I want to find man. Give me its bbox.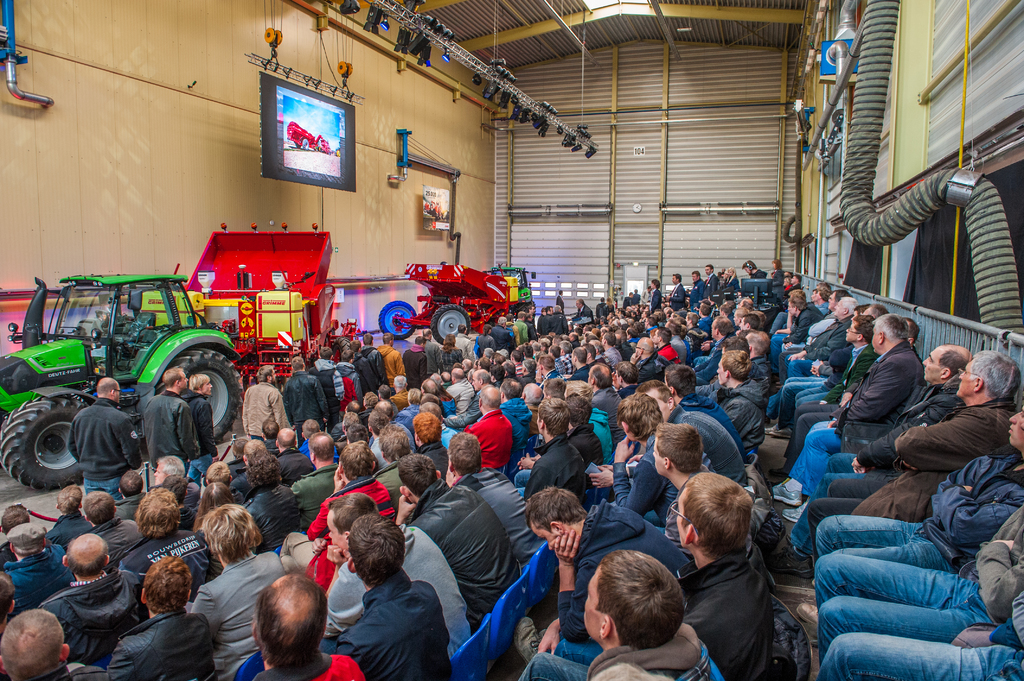
rect(486, 349, 490, 357).
